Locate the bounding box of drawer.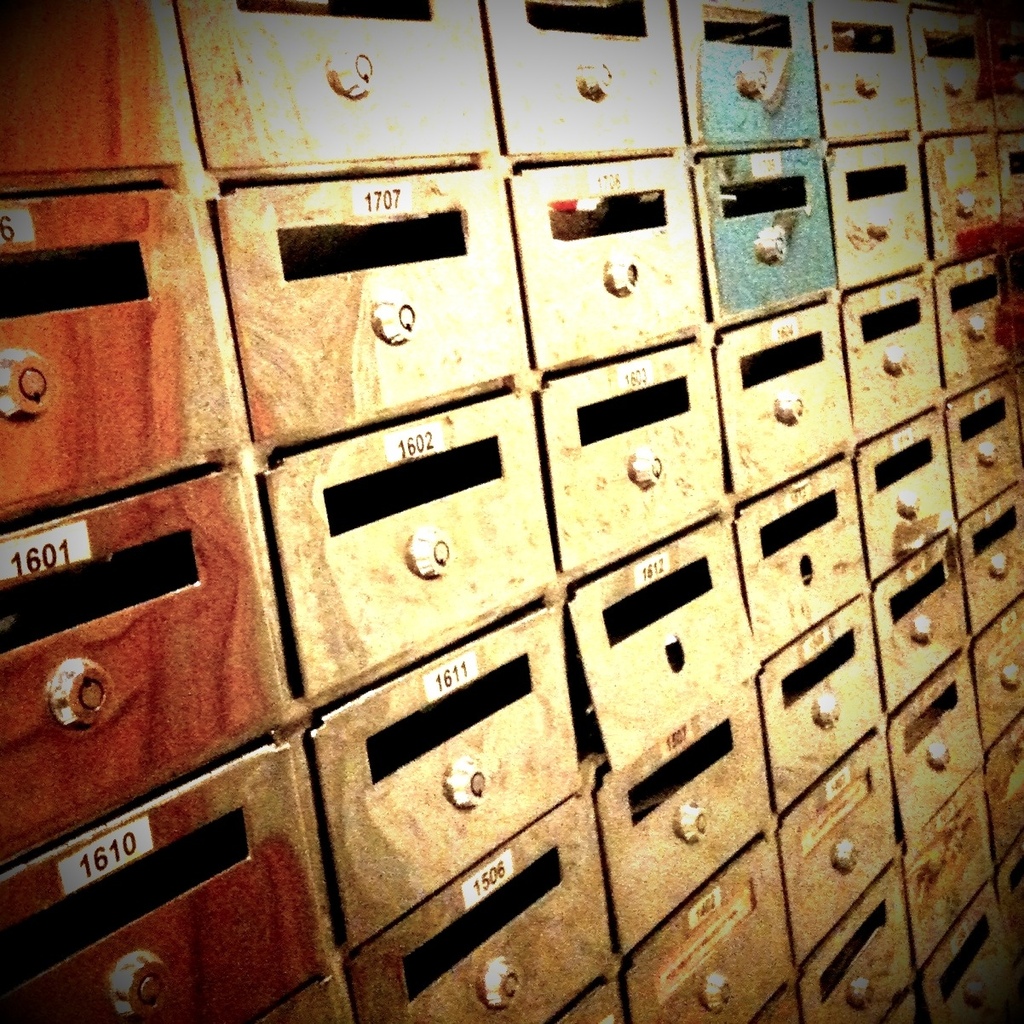
Bounding box: BBox(308, 603, 587, 951).
